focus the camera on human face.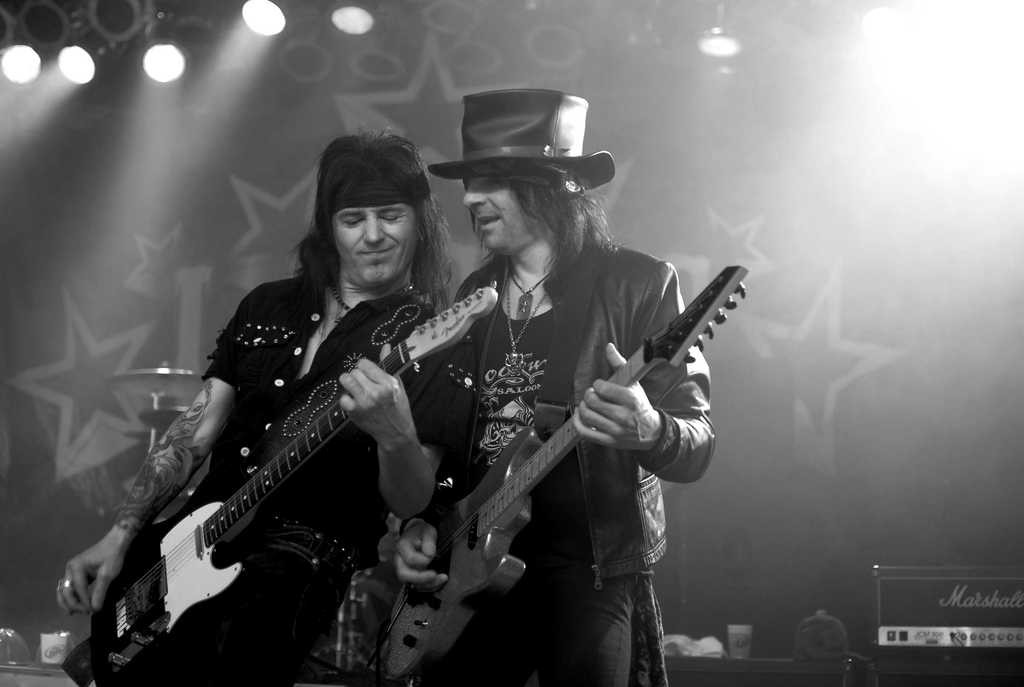
Focus region: bbox=(465, 171, 540, 251).
